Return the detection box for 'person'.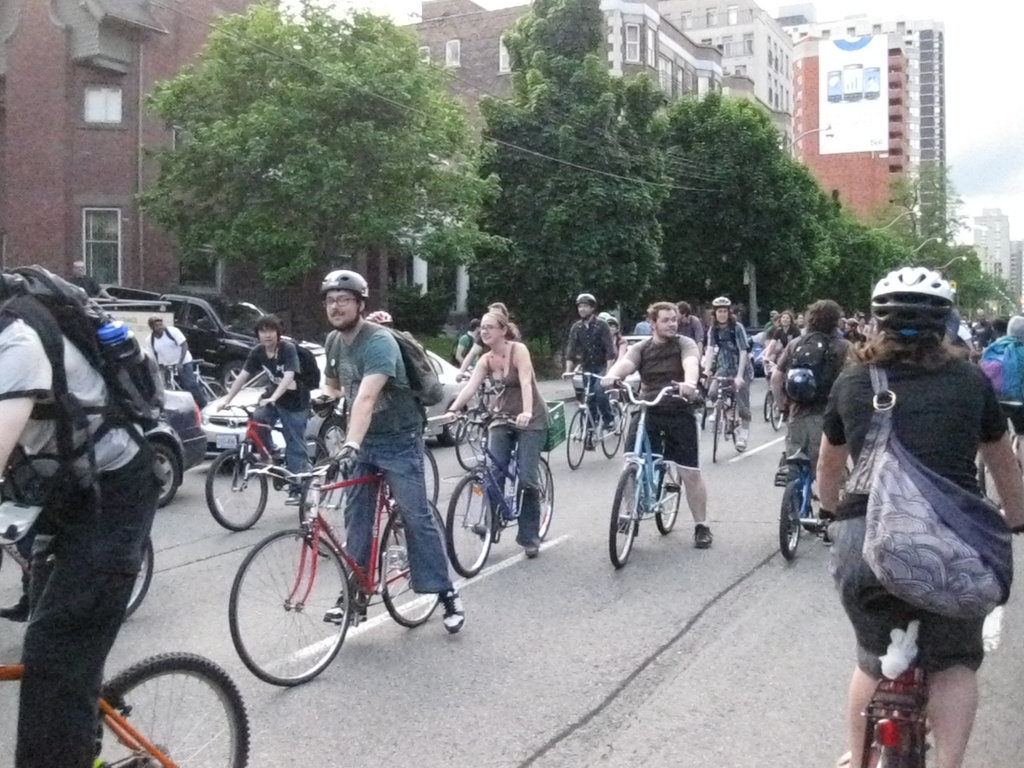
<region>563, 293, 615, 447</region>.
